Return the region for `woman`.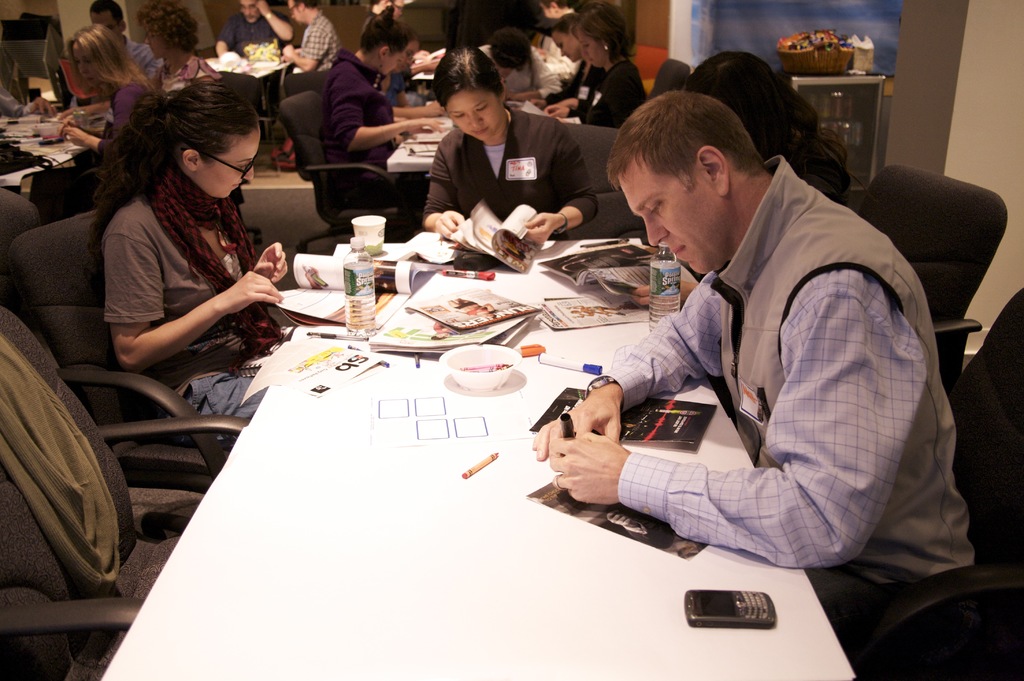
(x1=420, y1=45, x2=601, y2=254).
